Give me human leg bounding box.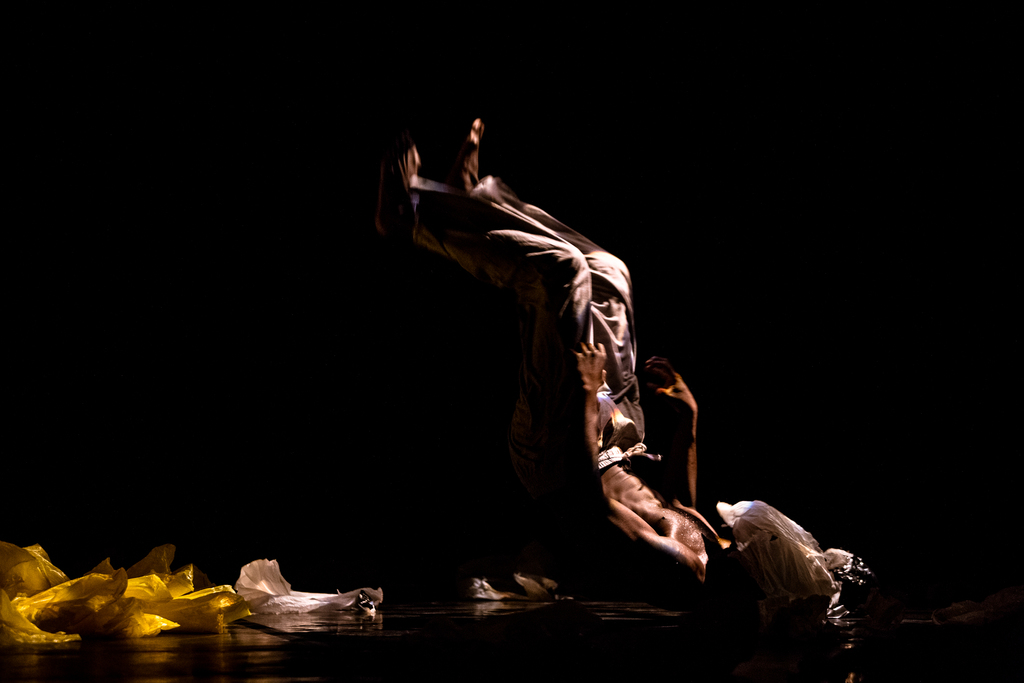
rect(452, 114, 657, 460).
